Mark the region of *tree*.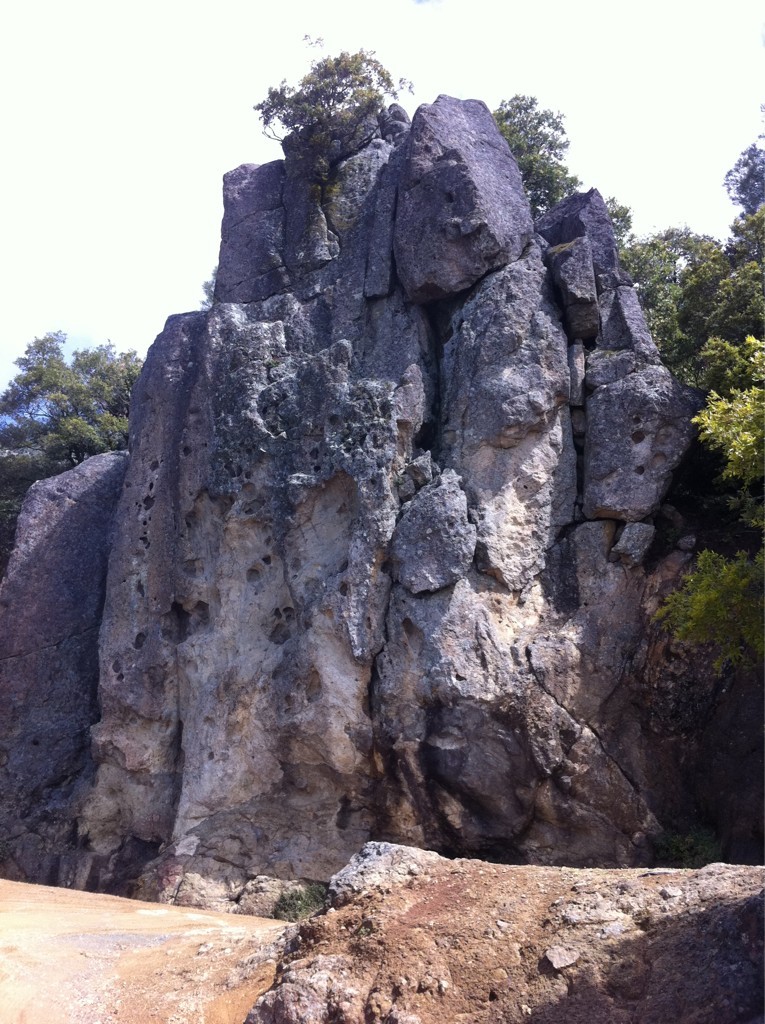
Region: l=257, t=42, r=408, b=204.
